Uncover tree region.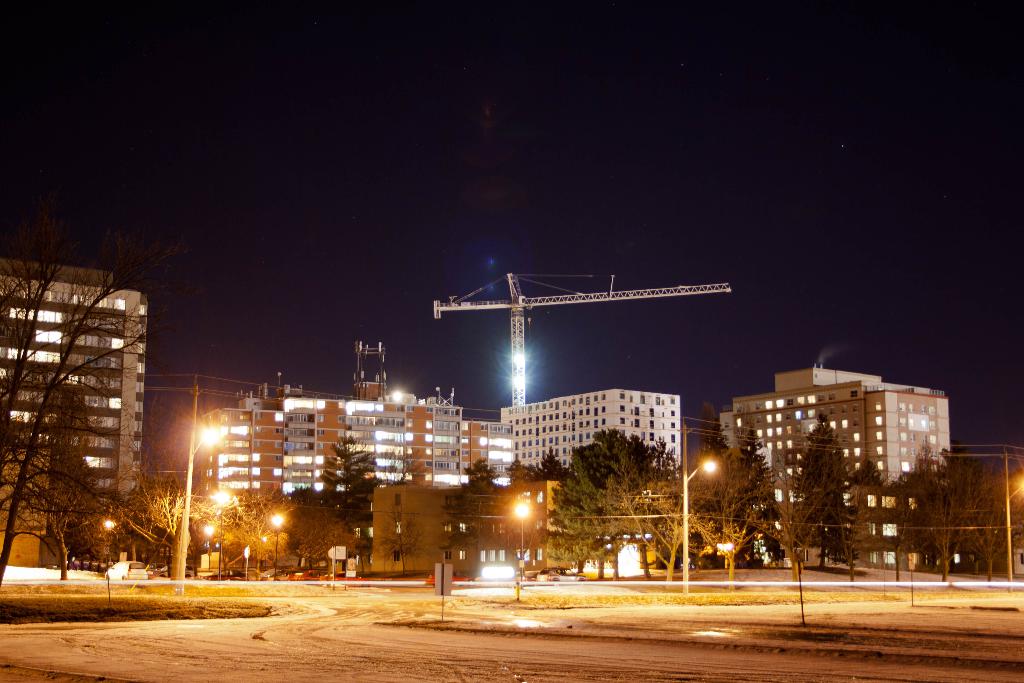
Uncovered: (x1=433, y1=462, x2=524, y2=572).
